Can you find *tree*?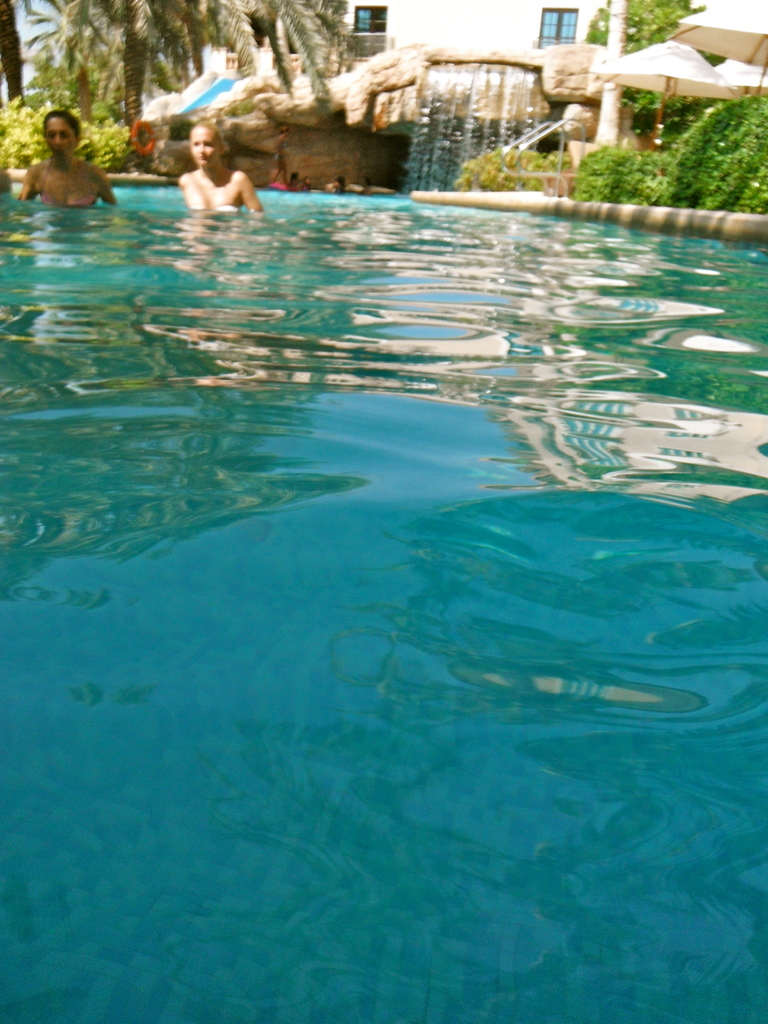
Yes, bounding box: detection(193, 0, 364, 134).
